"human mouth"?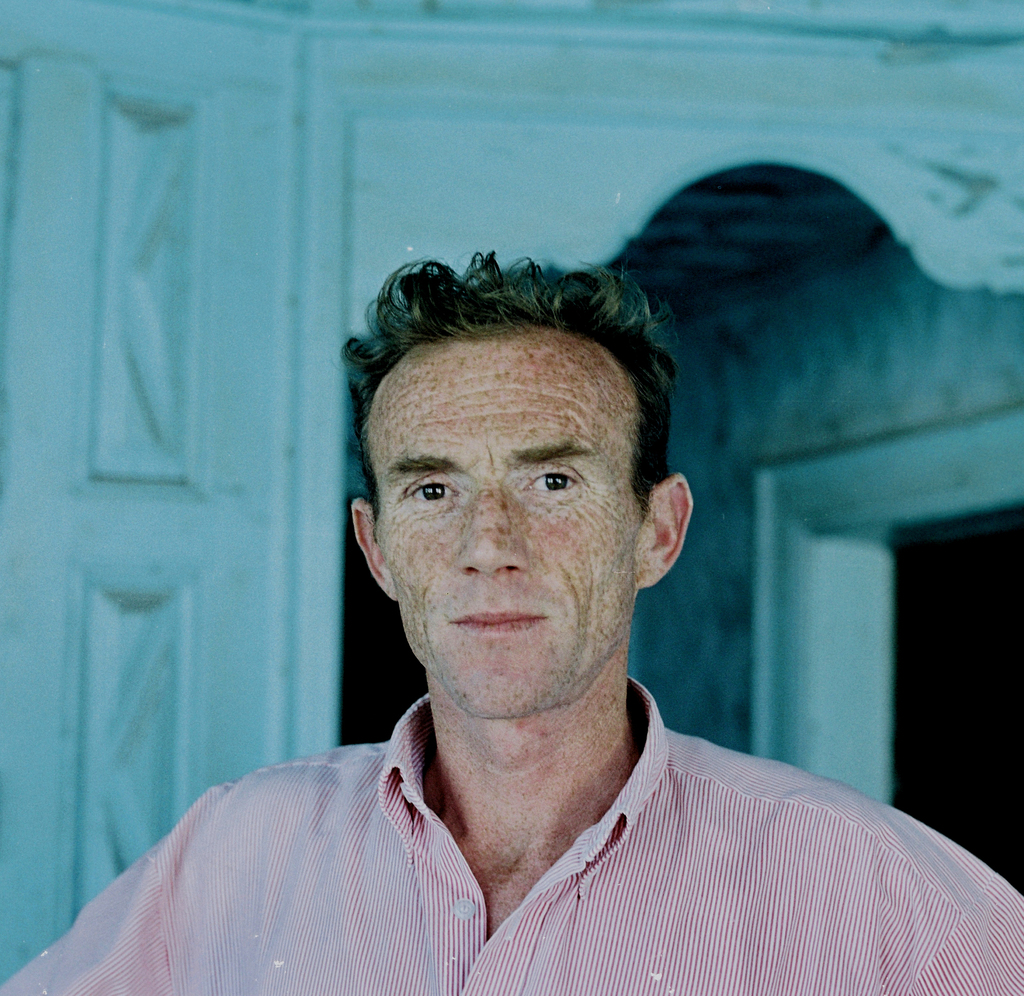
box(452, 608, 547, 637)
